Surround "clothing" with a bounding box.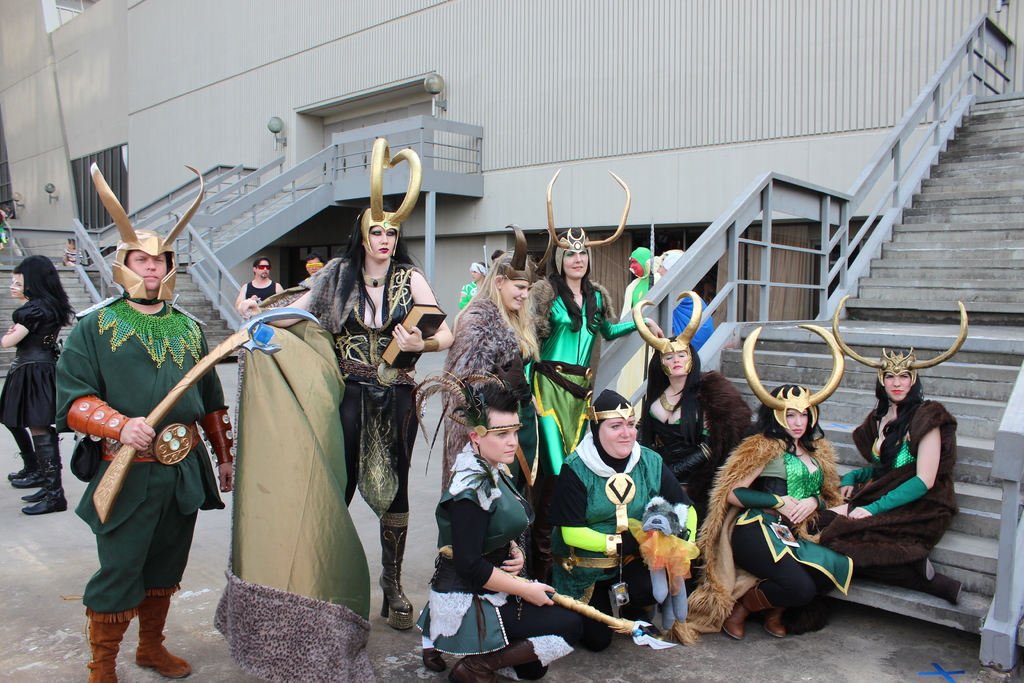
Rect(301, 262, 413, 516).
